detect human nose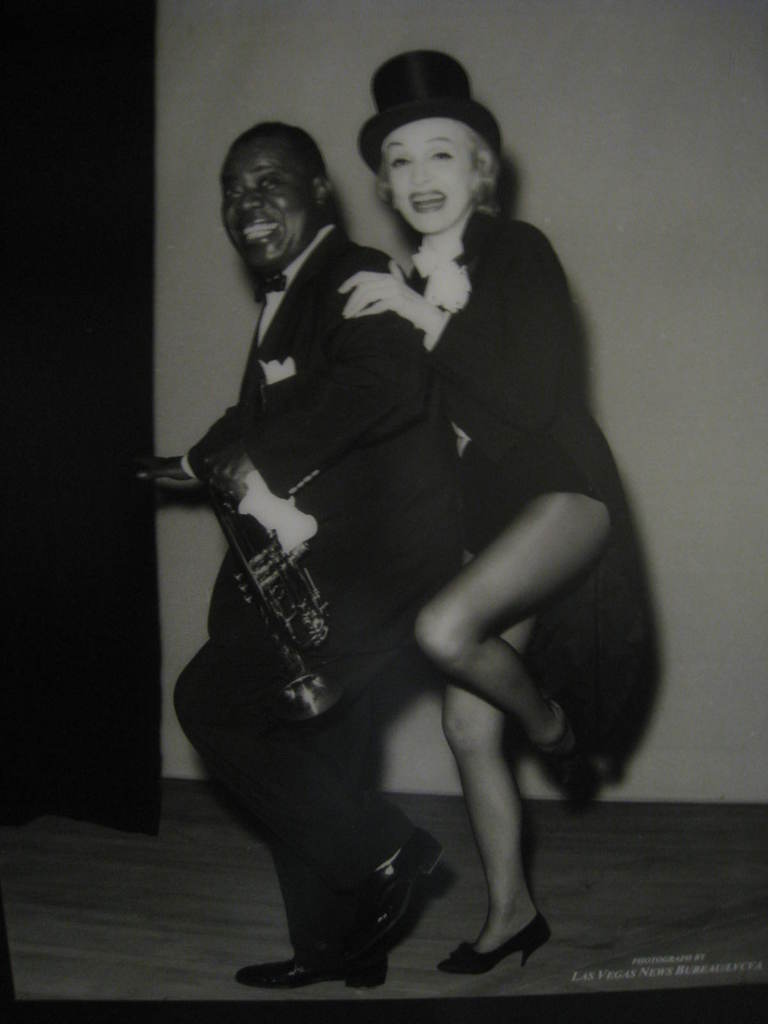
bbox(238, 189, 262, 211)
